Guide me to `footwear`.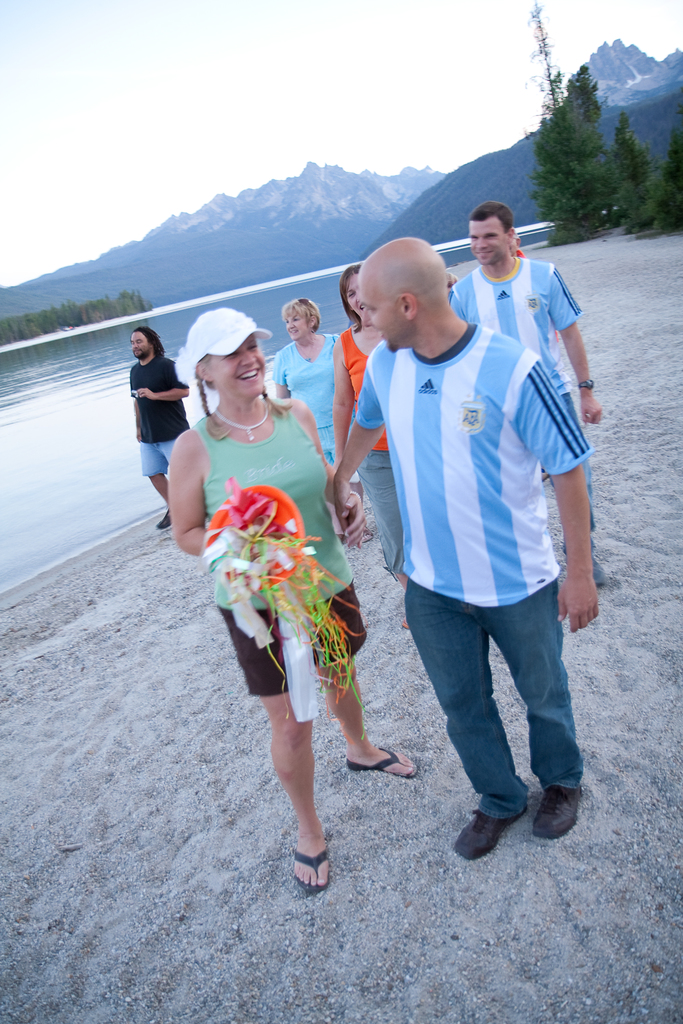
Guidance: {"x1": 160, "y1": 510, "x2": 172, "y2": 531}.
